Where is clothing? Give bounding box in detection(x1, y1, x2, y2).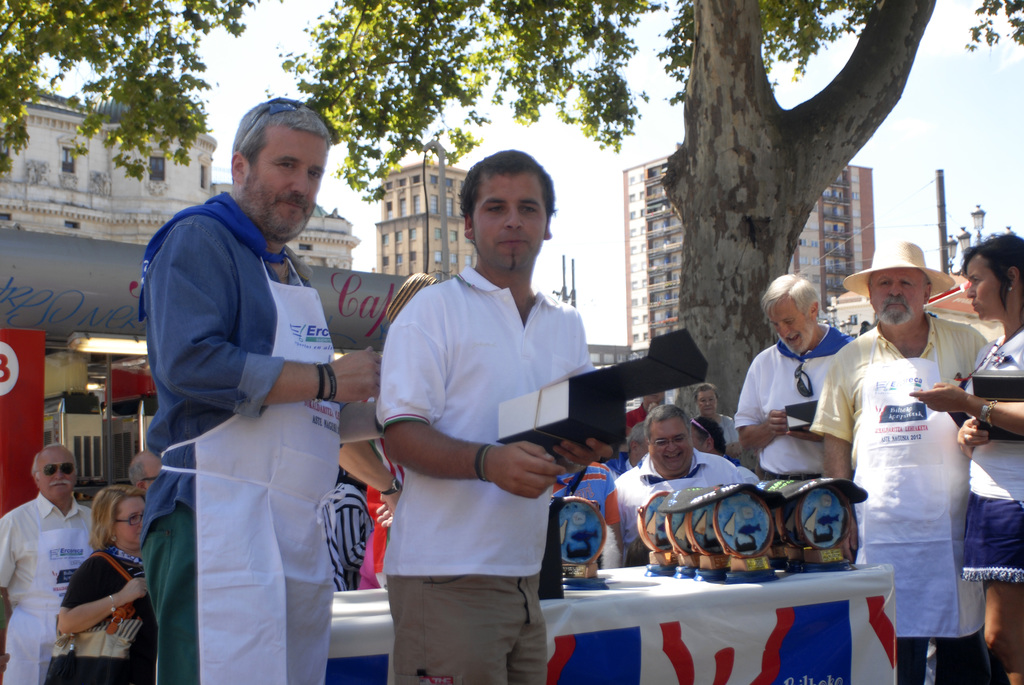
detection(614, 442, 741, 565).
